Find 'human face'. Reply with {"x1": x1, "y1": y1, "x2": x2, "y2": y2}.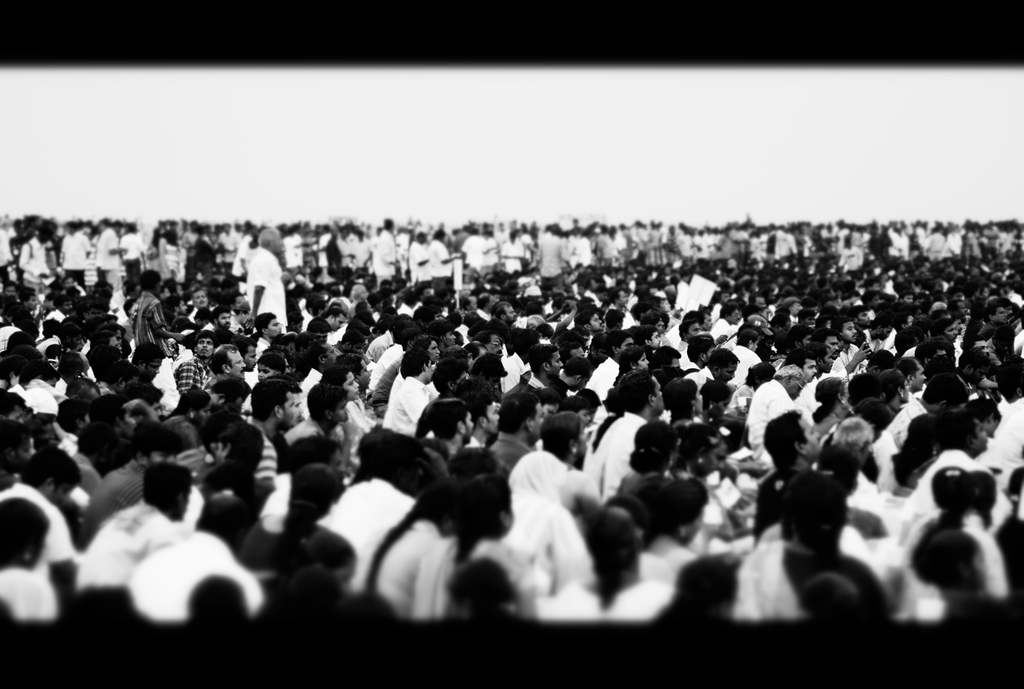
{"x1": 446, "y1": 332, "x2": 456, "y2": 346}.
